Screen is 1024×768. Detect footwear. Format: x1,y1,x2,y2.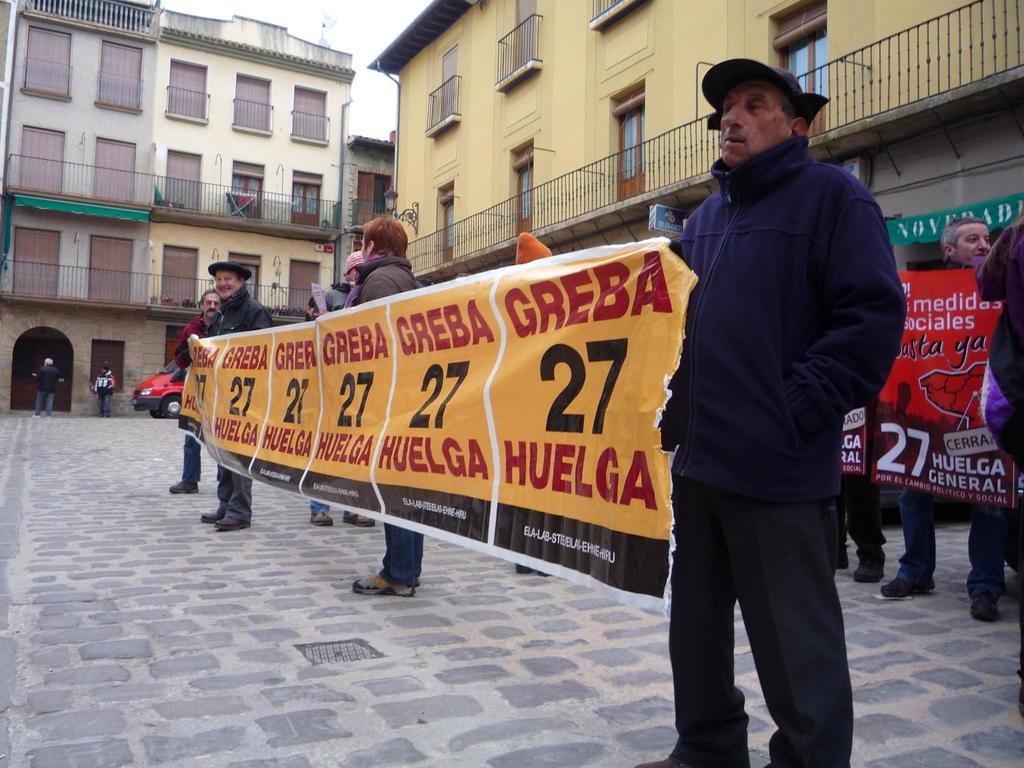
167,481,202,493.
